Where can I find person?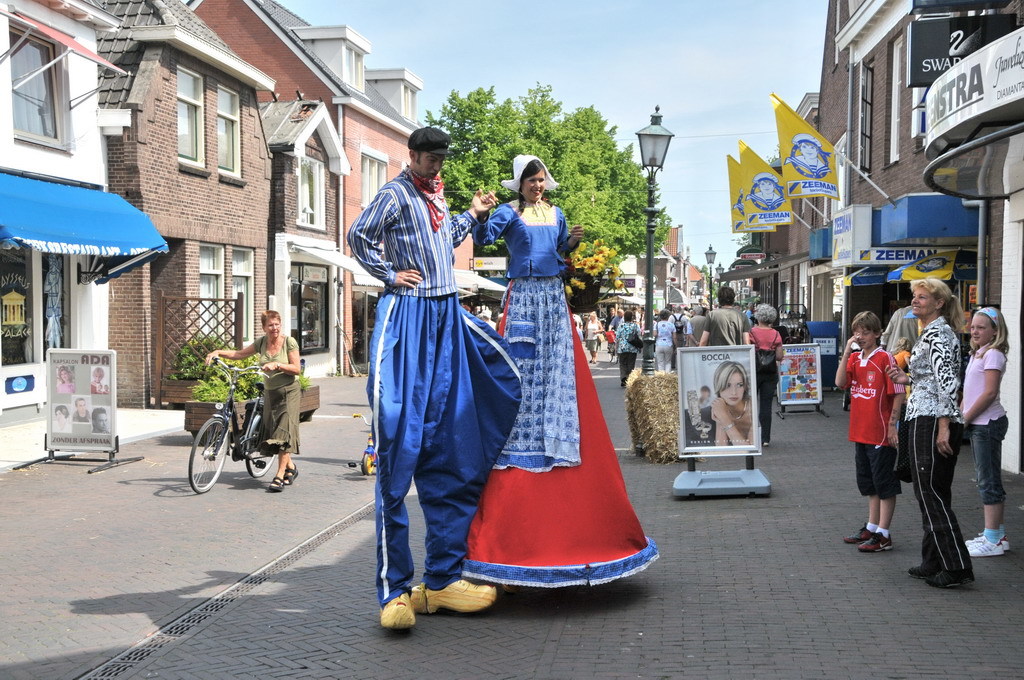
You can find it at locate(959, 305, 1009, 558).
